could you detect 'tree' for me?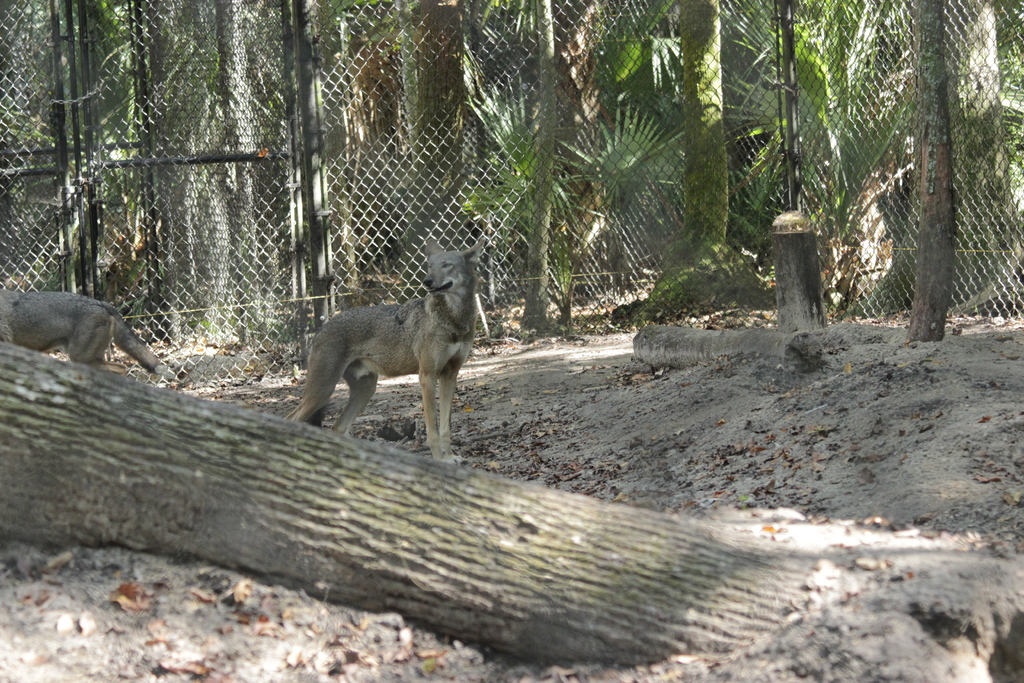
Detection result: region(514, 0, 561, 334).
